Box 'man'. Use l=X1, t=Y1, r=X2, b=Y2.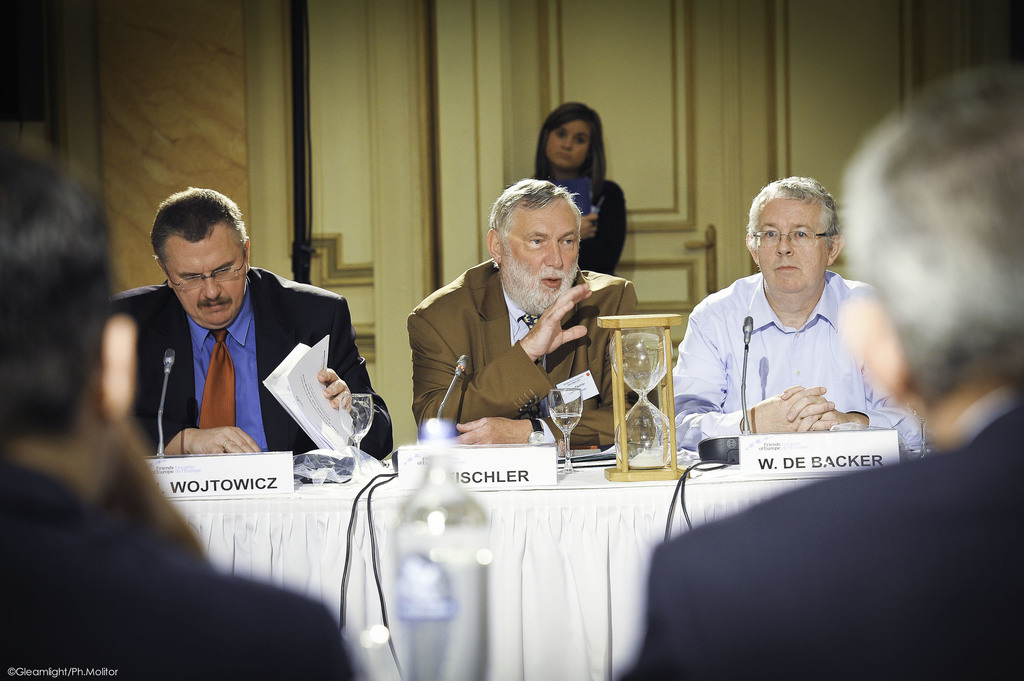
l=604, t=59, r=1023, b=680.
